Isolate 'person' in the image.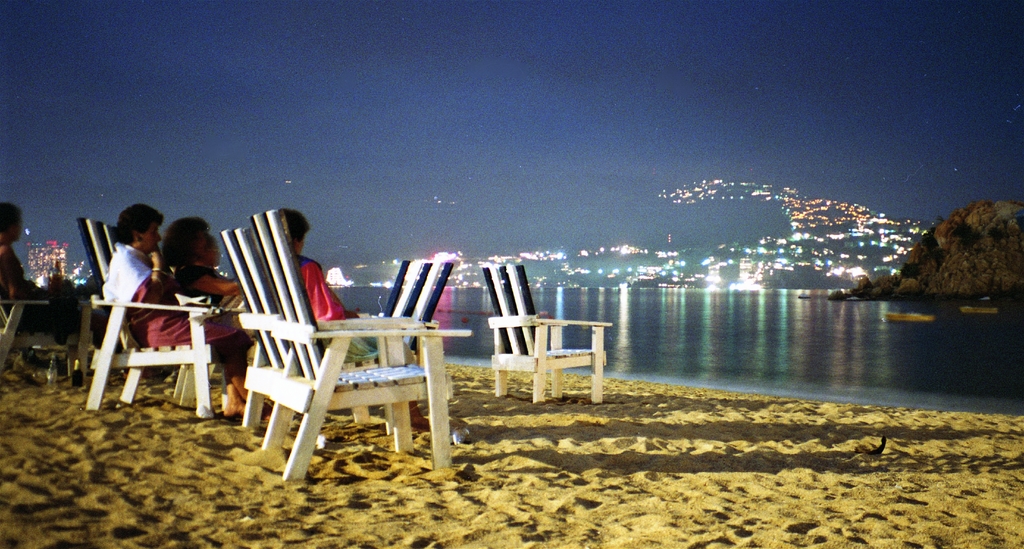
Isolated region: (269, 209, 430, 436).
